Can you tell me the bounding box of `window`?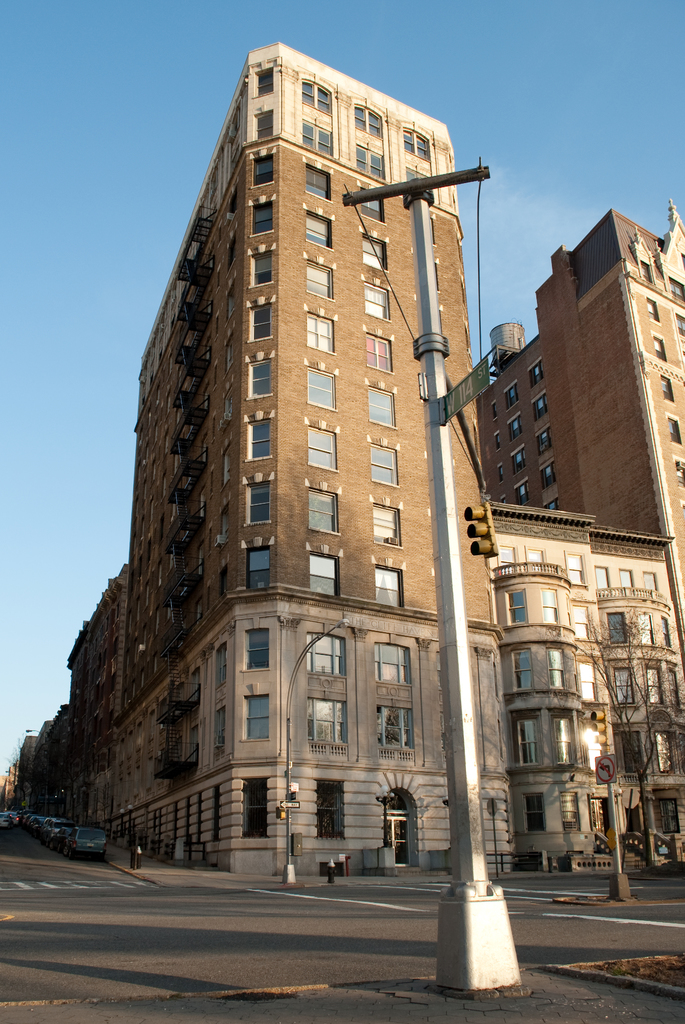
610/612/625/644.
